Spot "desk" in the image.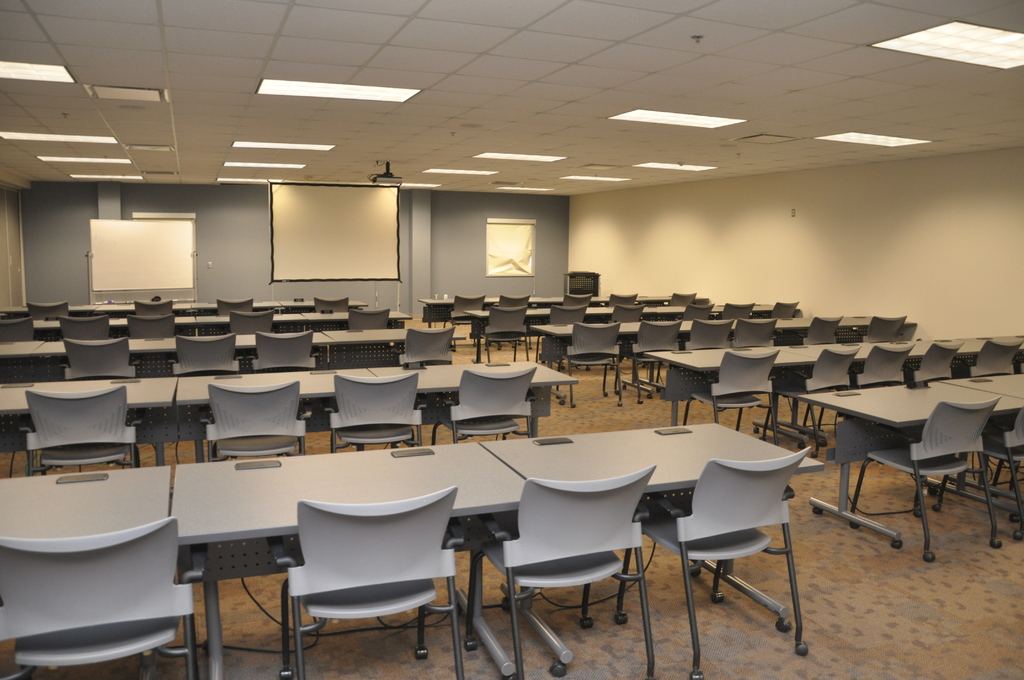
"desk" found at bbox=(234, 333, 333, 371).
